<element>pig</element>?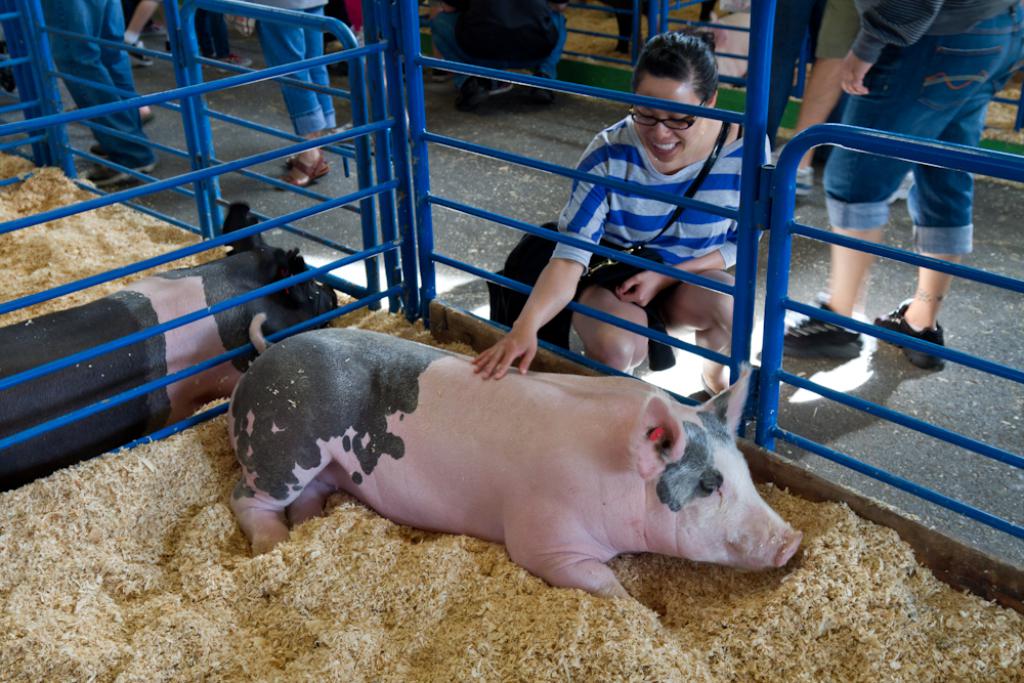
x1=690 y1=9 x2=753 y2=85
